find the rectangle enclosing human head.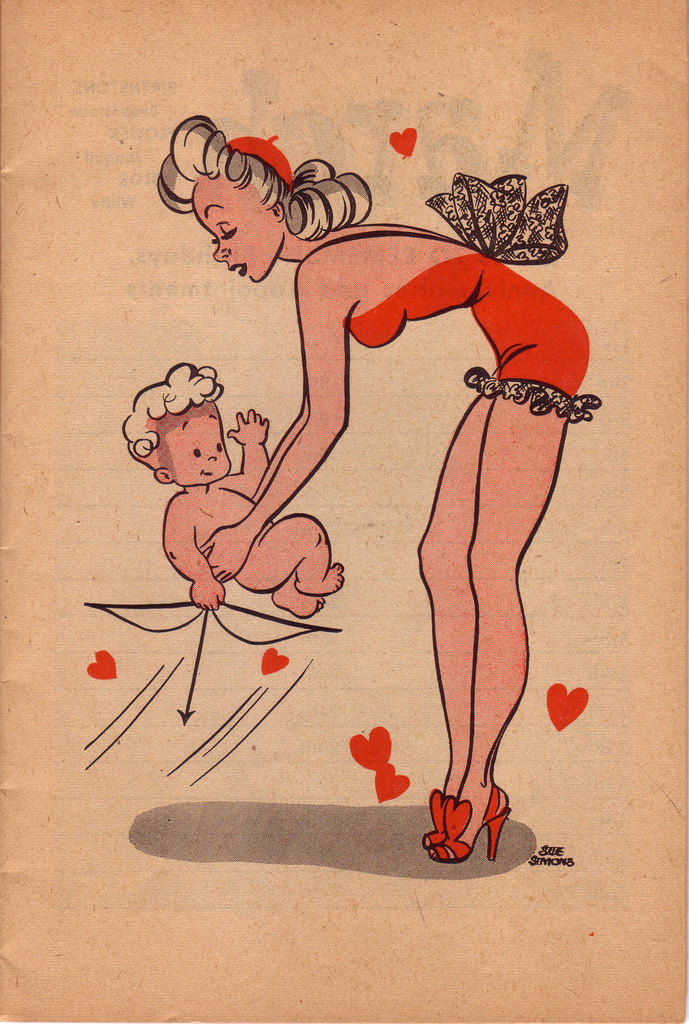
[118, 359, 235, 487].
